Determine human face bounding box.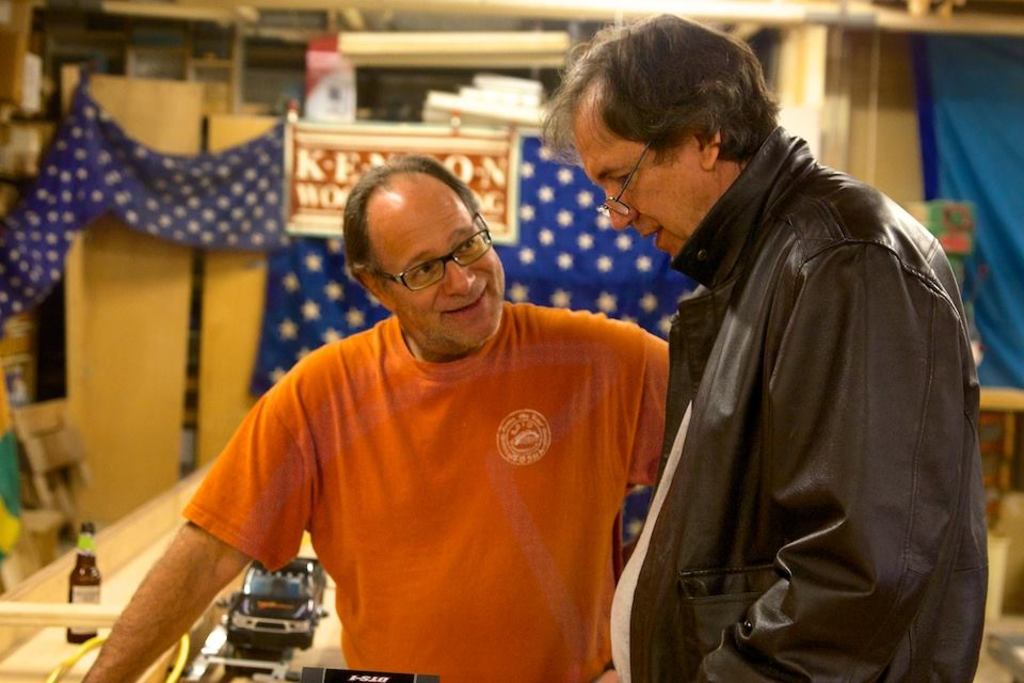
Determined: locate(578, 126, 701, 258).
